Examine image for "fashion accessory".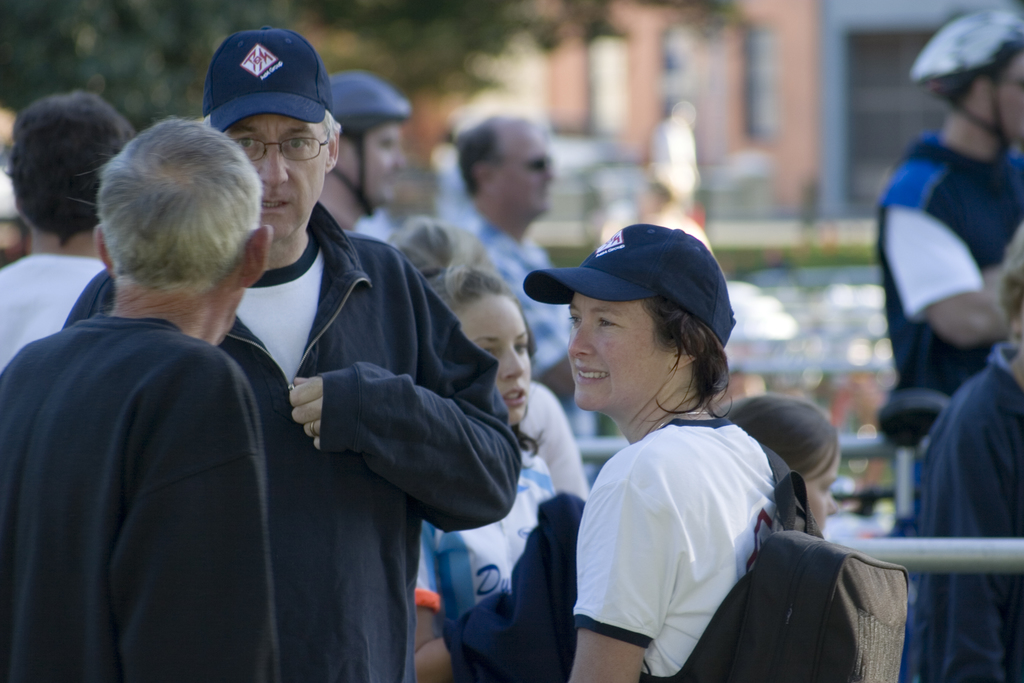
Examination result: [641,441,909,682].
